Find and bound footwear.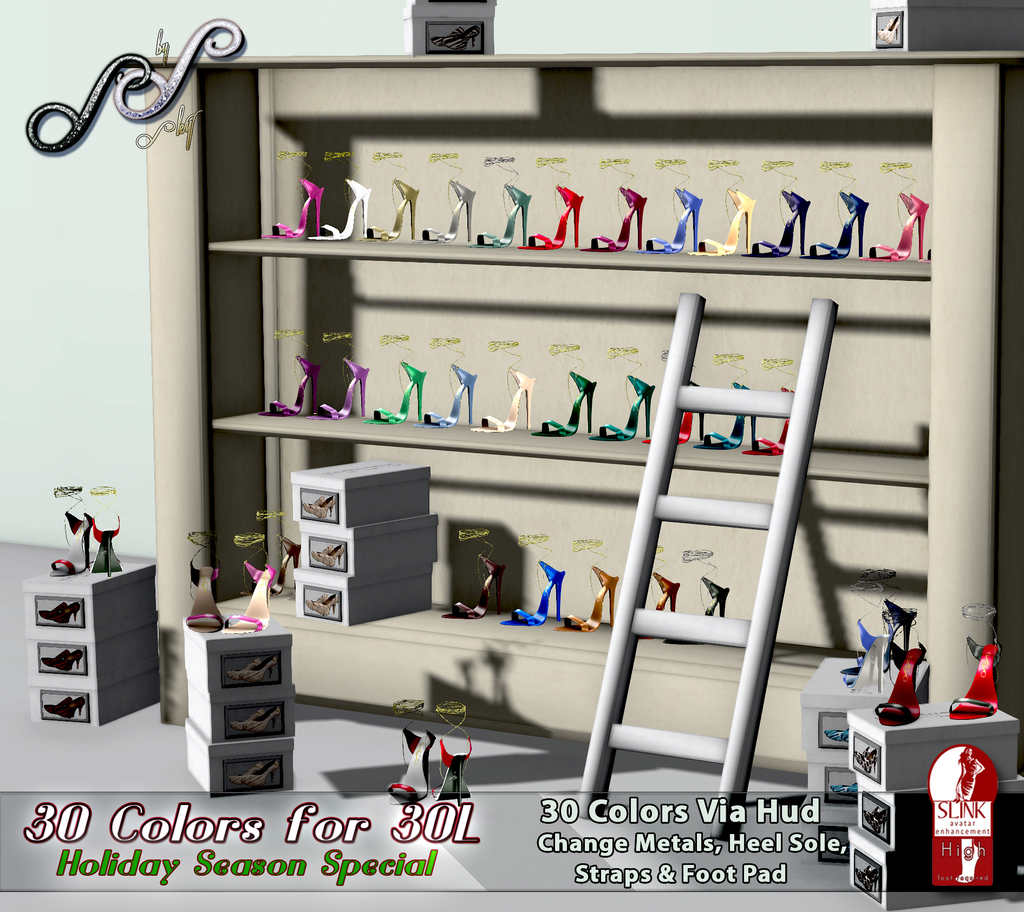
Bound: box=[38, 601, 68, 620].
